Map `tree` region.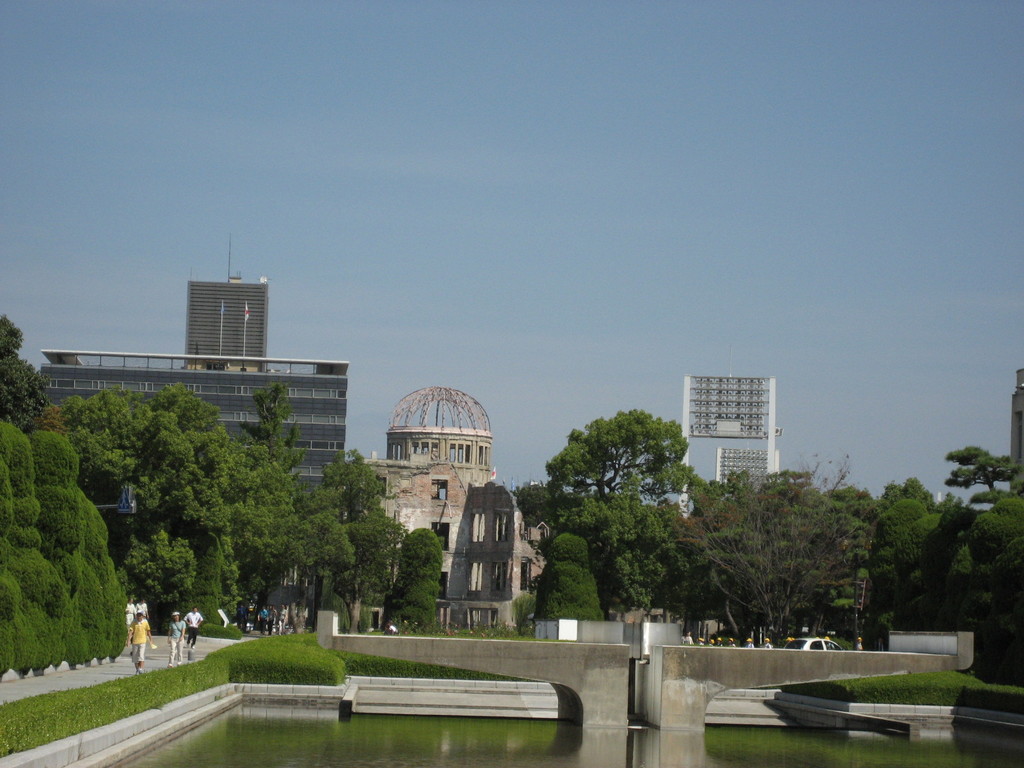
Mapped to crop(38, 385, 292, 627).
